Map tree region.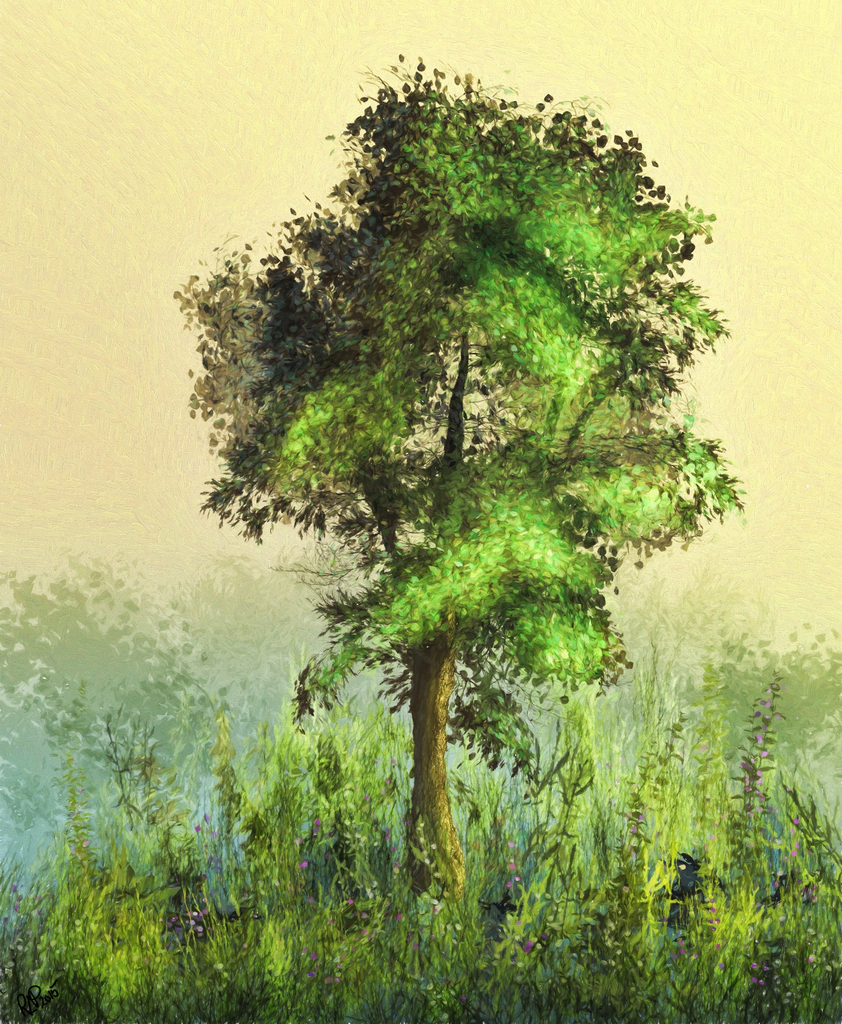
Mapped to Rect(178, 4, 749, 874).
